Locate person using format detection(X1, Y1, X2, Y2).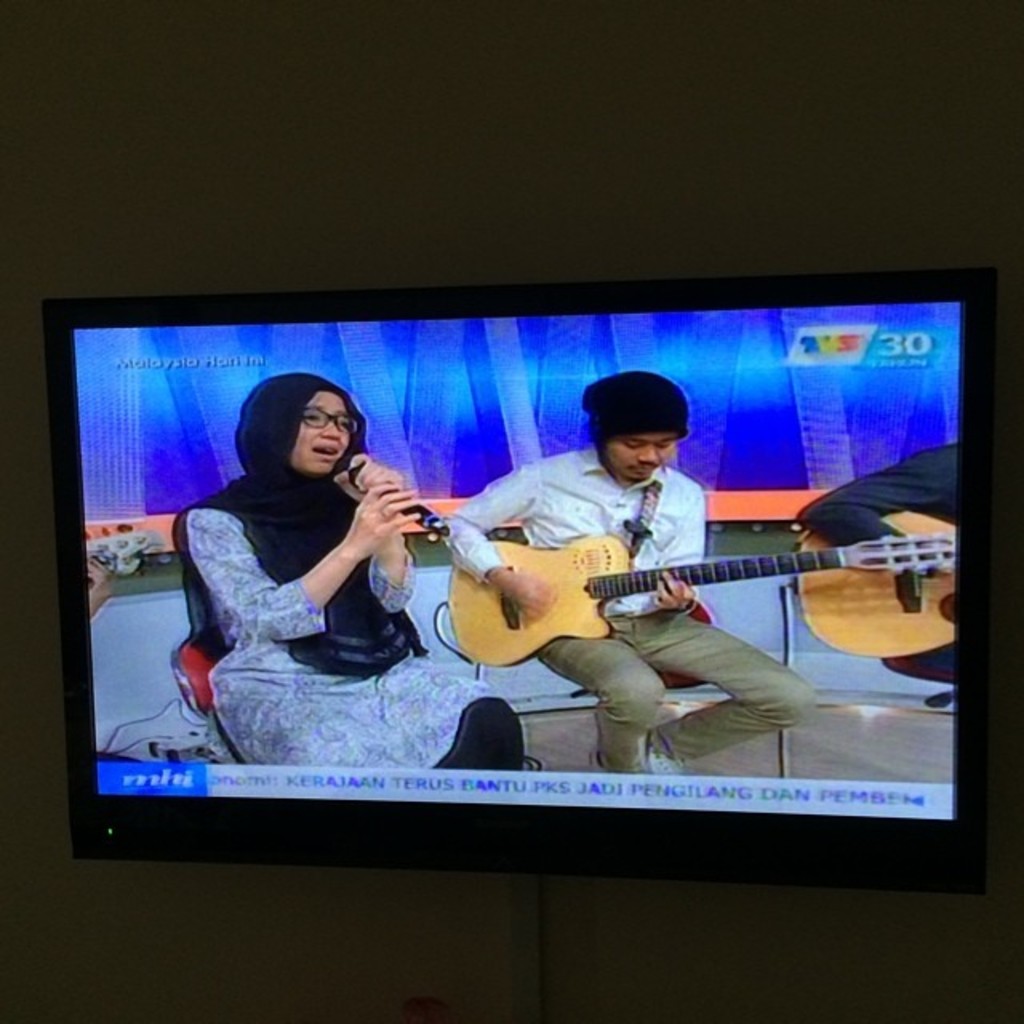
detection(798, 438, 957, 570).
